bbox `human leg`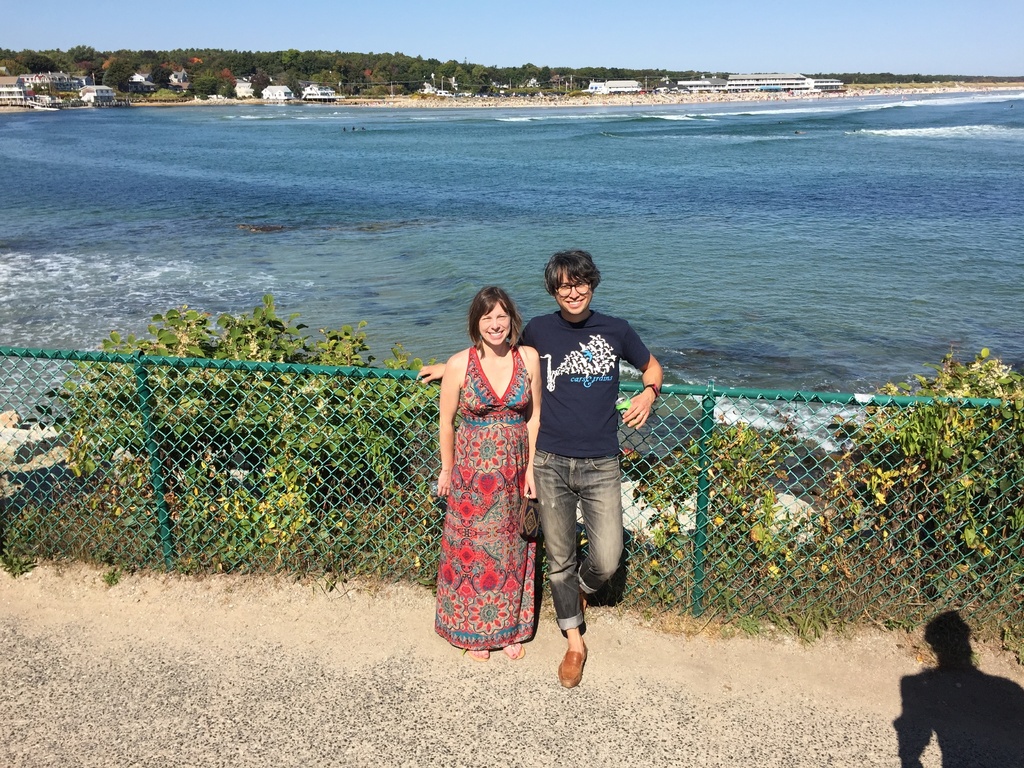
[left=467, top=644, right=493, bottom=662]
